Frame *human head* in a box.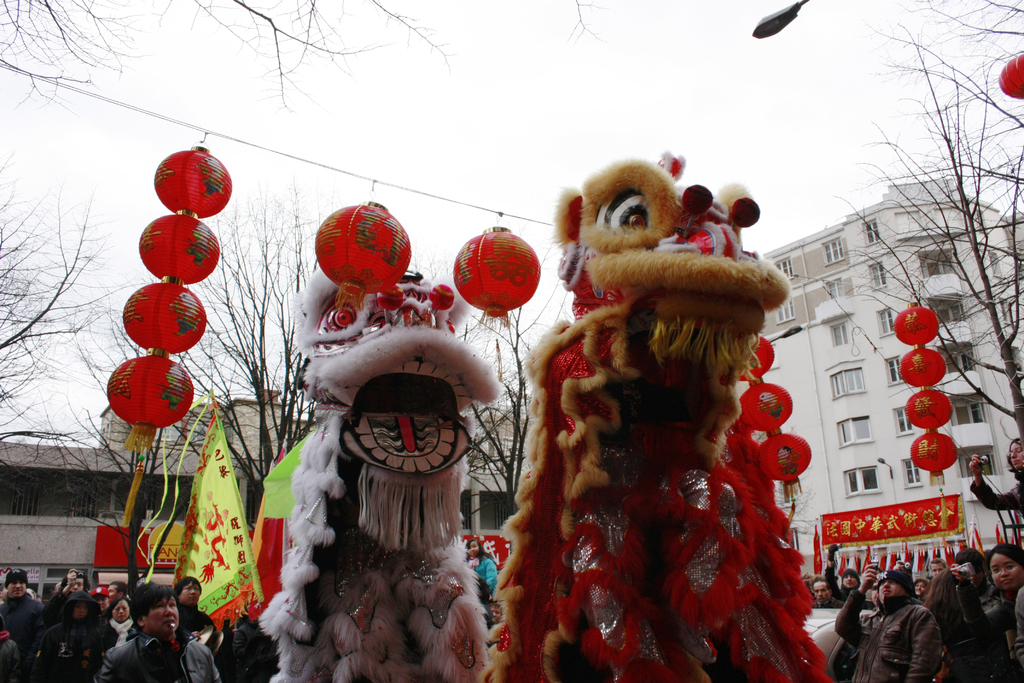
crop(172, 576, 202, 609).
